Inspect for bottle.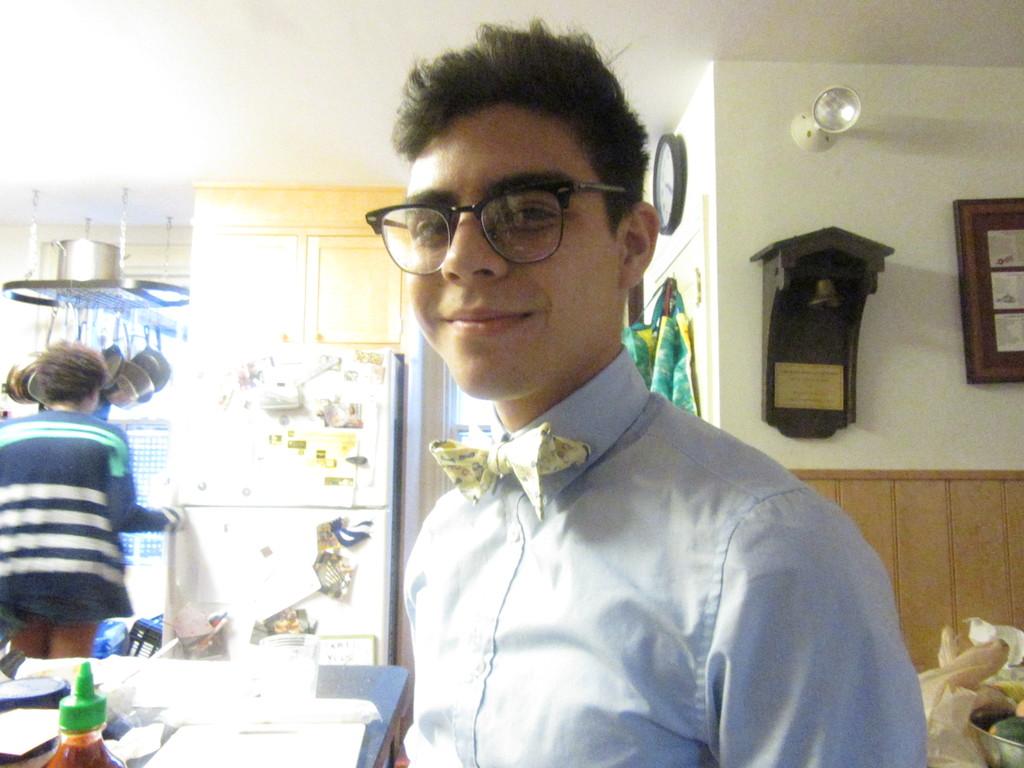
Inspection: pyautogui.locateOnScreen(43, 660, 126, 767).
